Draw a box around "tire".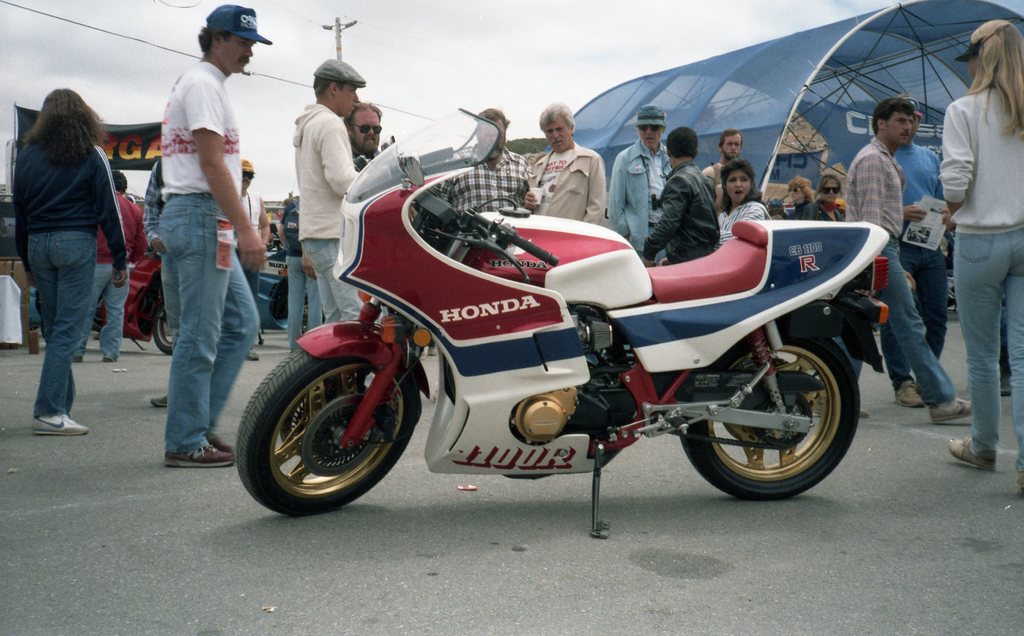
locate(945, 269, 957, 314).
